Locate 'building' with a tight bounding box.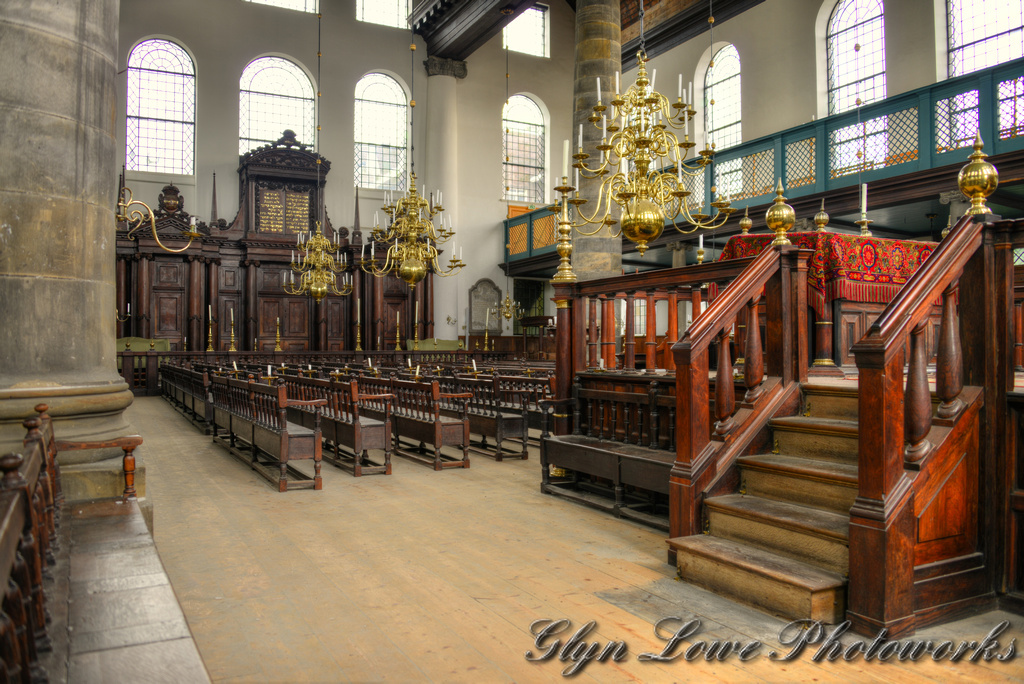
box(0, 0, 1023, 683).
